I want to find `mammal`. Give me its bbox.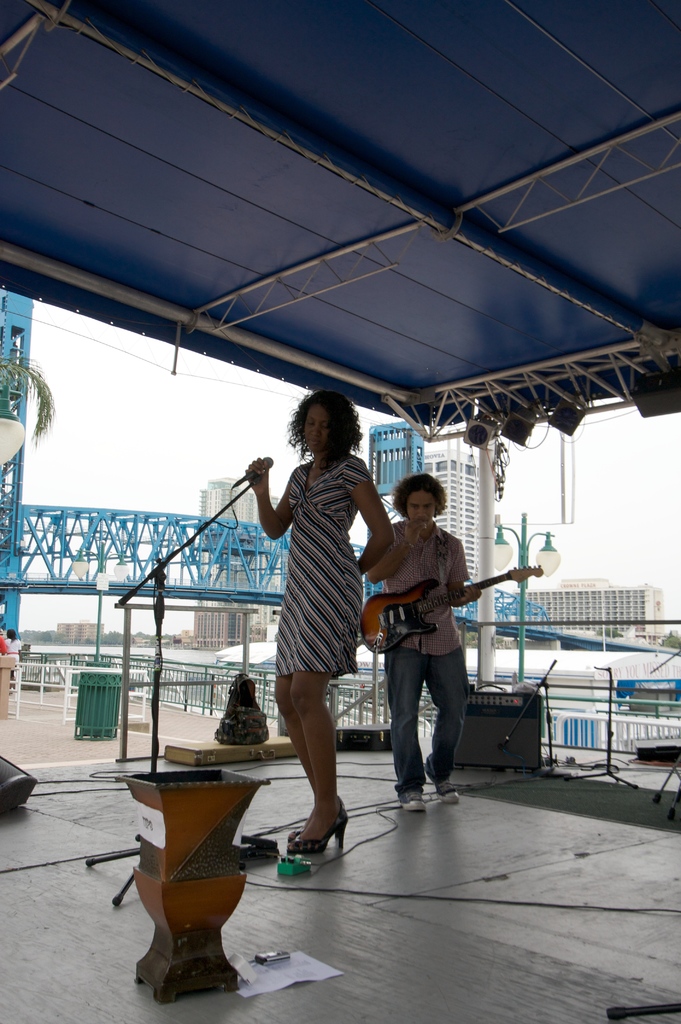
select_region(4, 627, 25, 678).
